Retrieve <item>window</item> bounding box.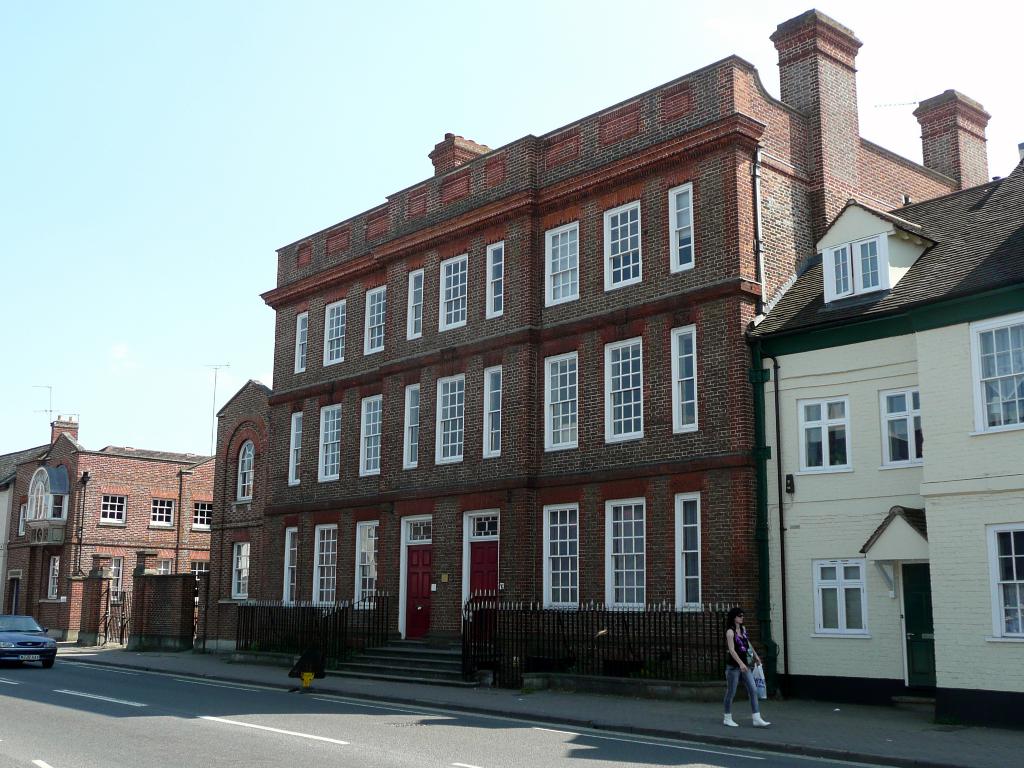
Bounding box: left=668, top=330, right=694, bottom=428.
